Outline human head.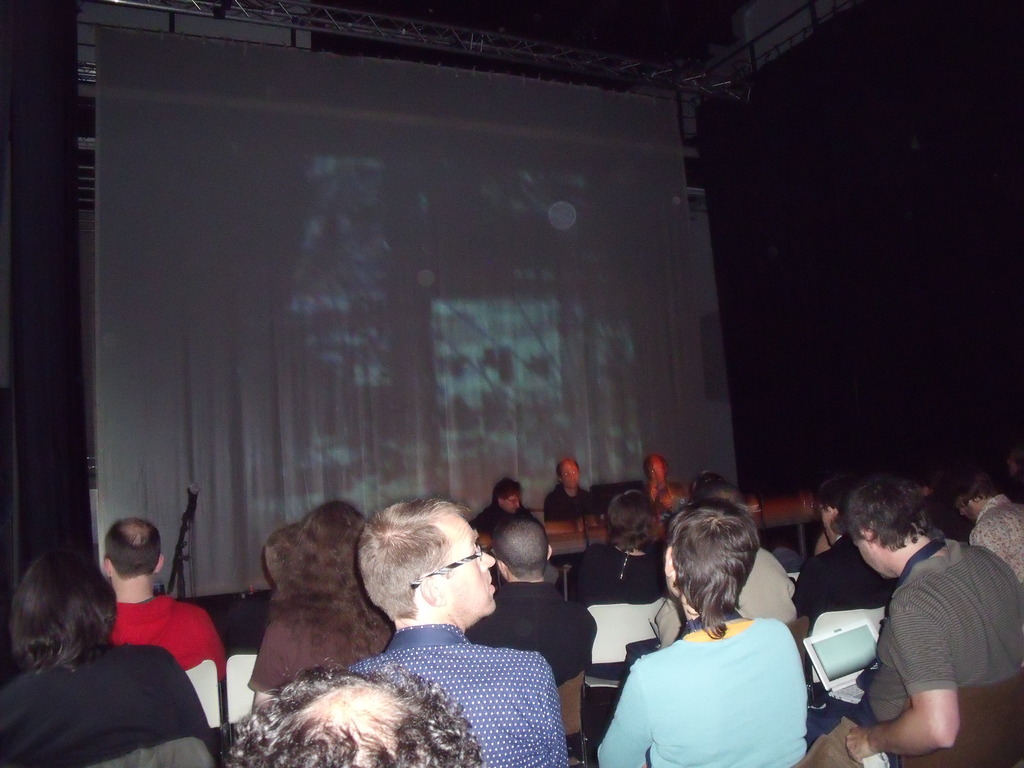
Outline: 492, 477, 525, 512.
